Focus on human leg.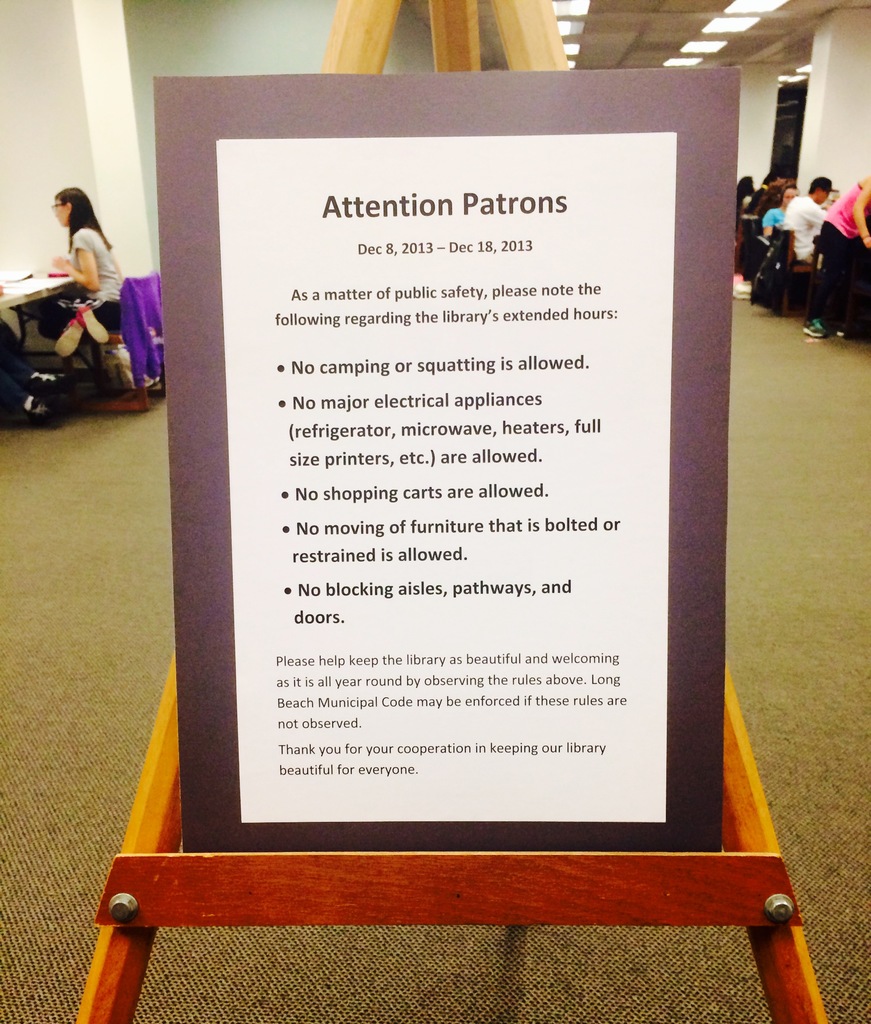
Focused at bbox=[801, 226, 857, 338].
